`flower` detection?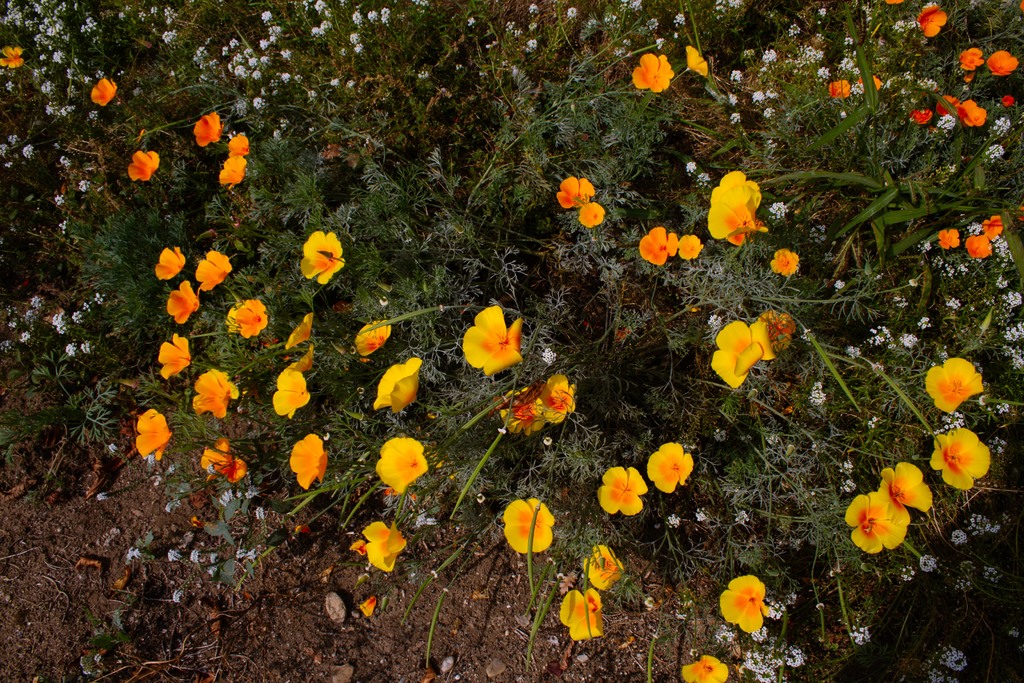
box(986, 46, 1019, 74)
